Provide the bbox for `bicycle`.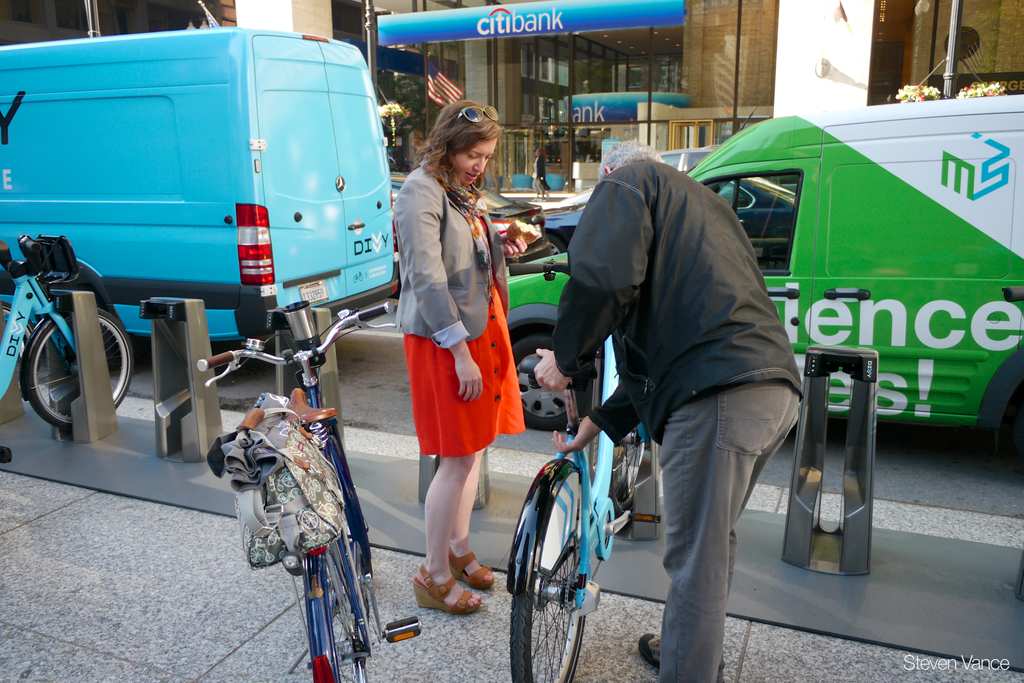
x1=505 y1=258 x2=661 y2=682.
